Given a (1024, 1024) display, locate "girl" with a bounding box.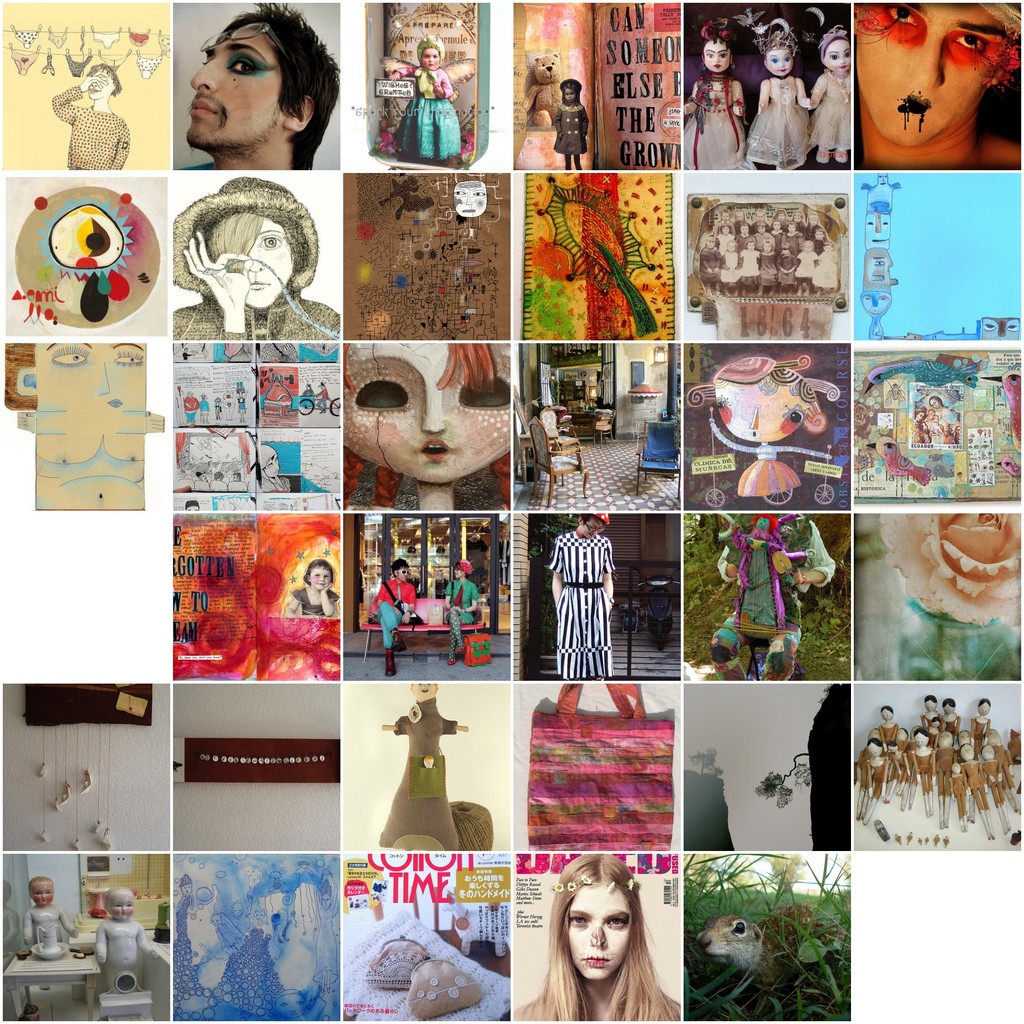
Located: <region>508, 851, 681, 1021</region>.
